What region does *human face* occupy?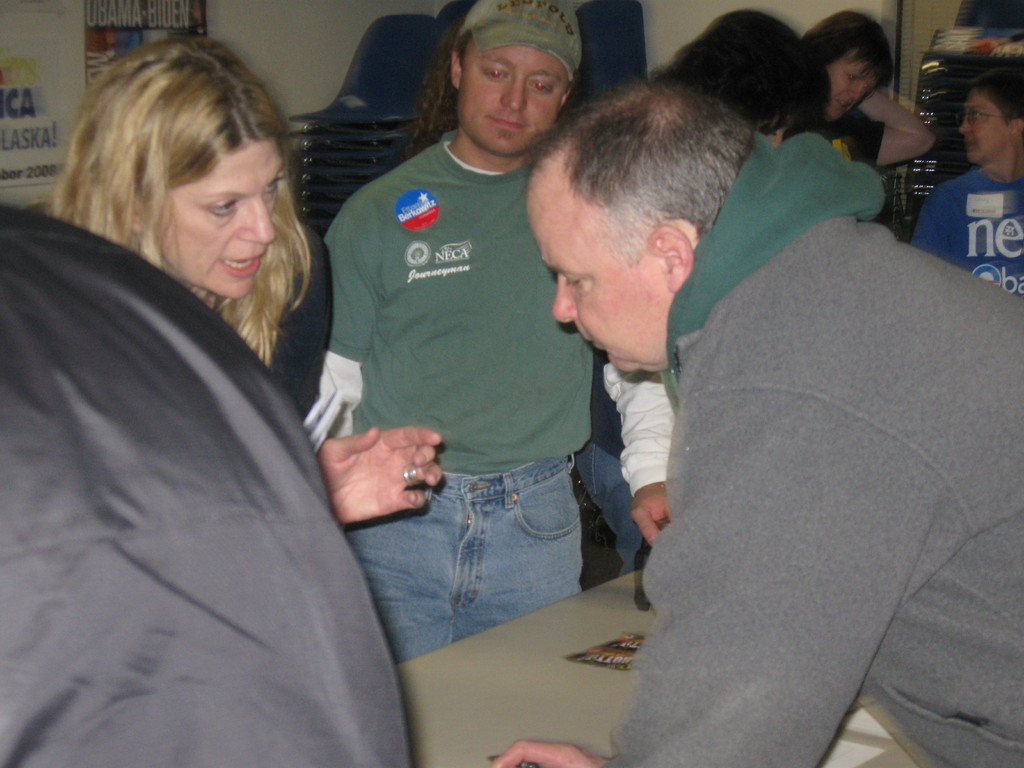
box(524, 185, 668, 367).
